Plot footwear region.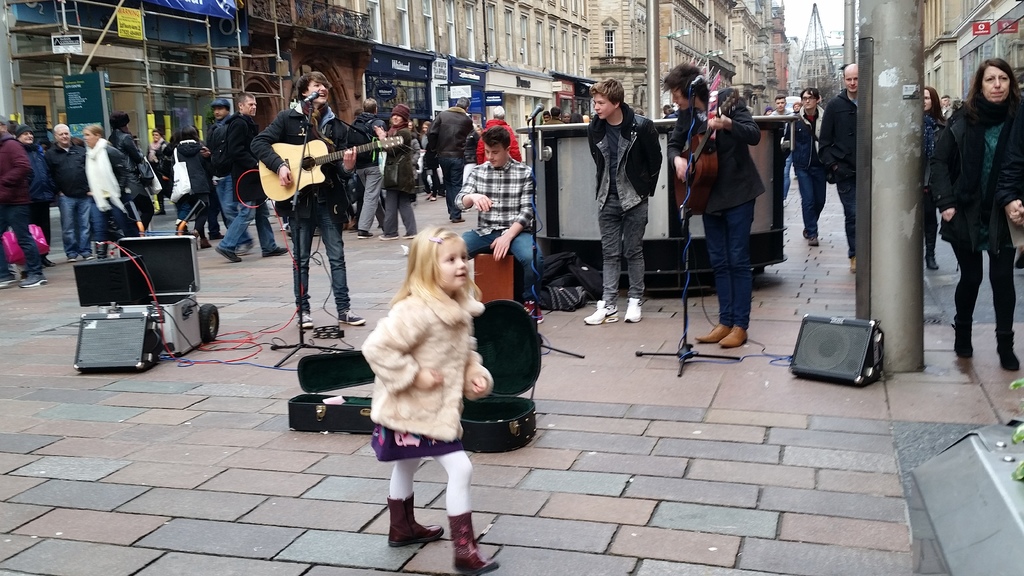
Plotted at region(430, 195, 438, 201).
